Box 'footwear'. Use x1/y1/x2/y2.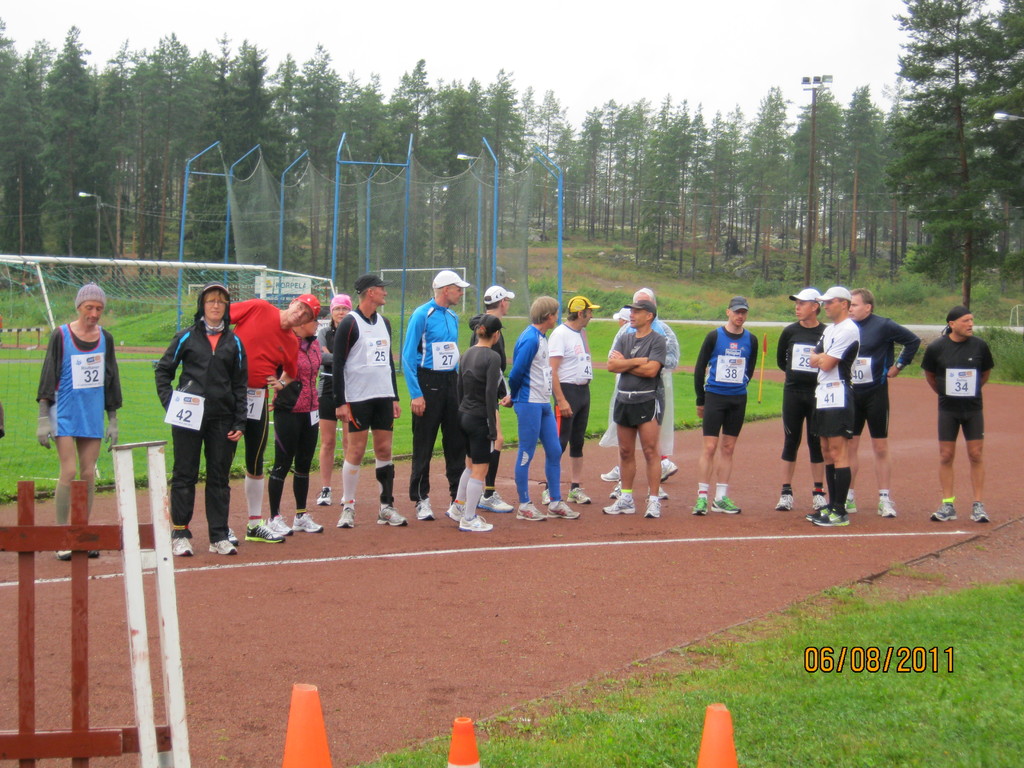
372/506/408/532.
